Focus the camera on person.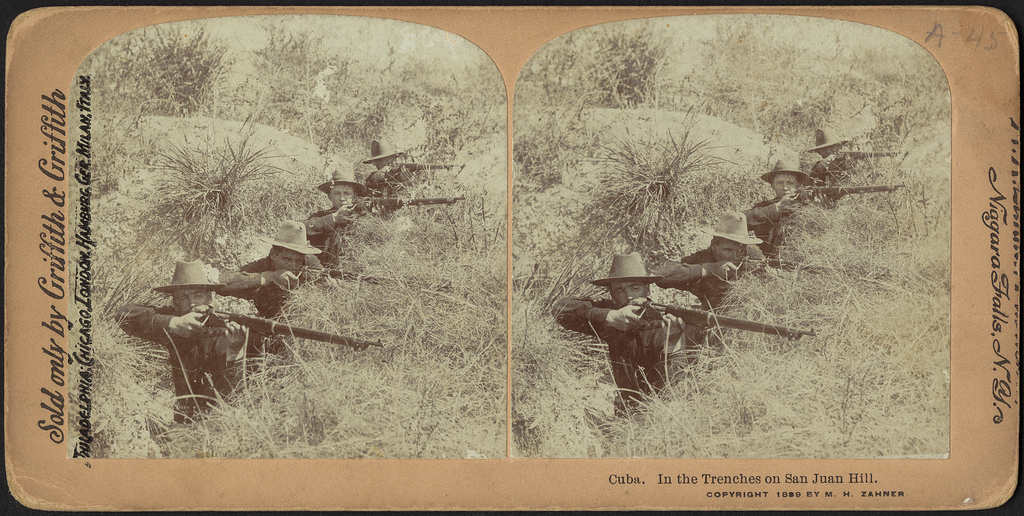
Focus region: detection(116, 251, 250, 425).
